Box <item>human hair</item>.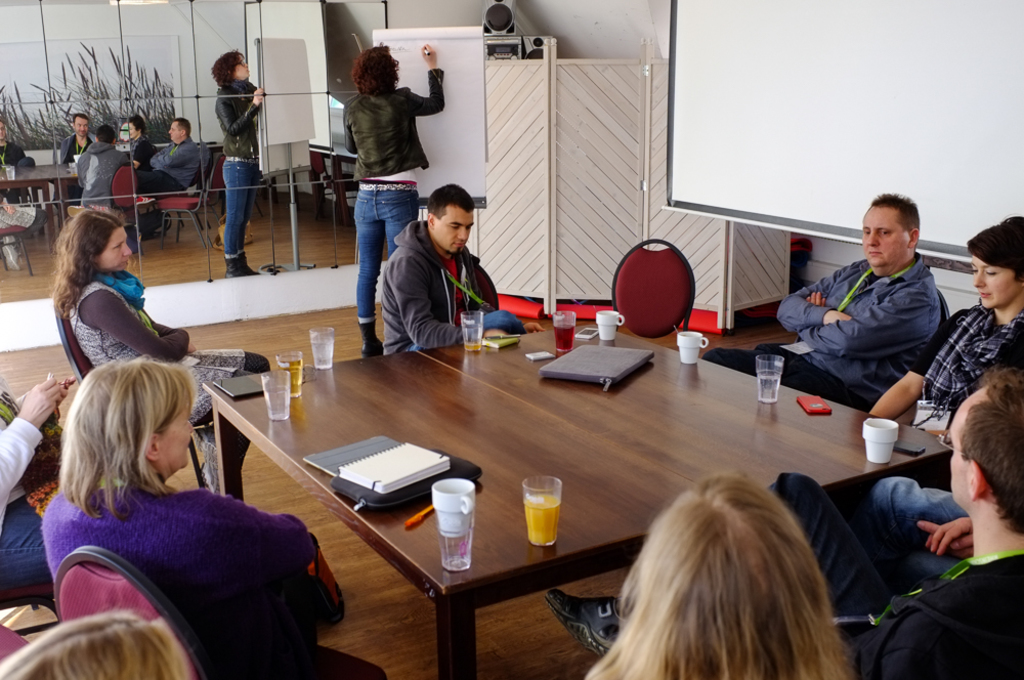
bbox=(427, 180, 477, 222).
